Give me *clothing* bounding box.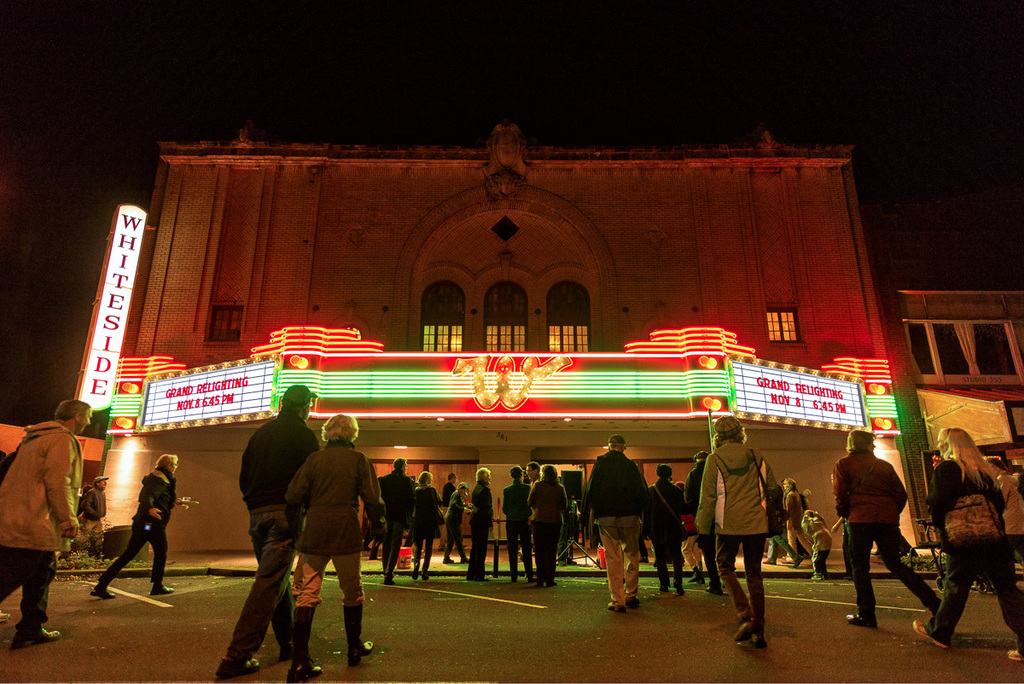
box(591, 446, 650, 518).
